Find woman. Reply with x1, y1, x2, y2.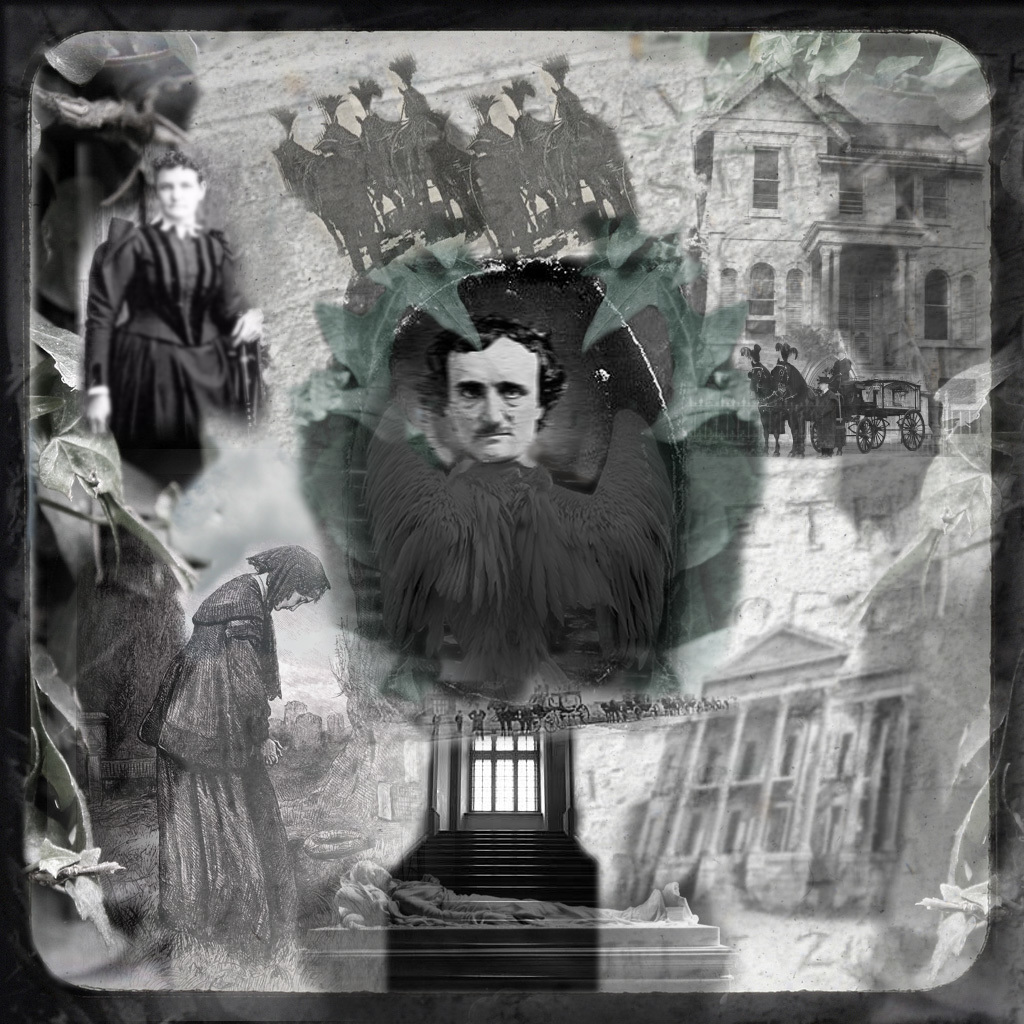
81, 148, 264, 491.
